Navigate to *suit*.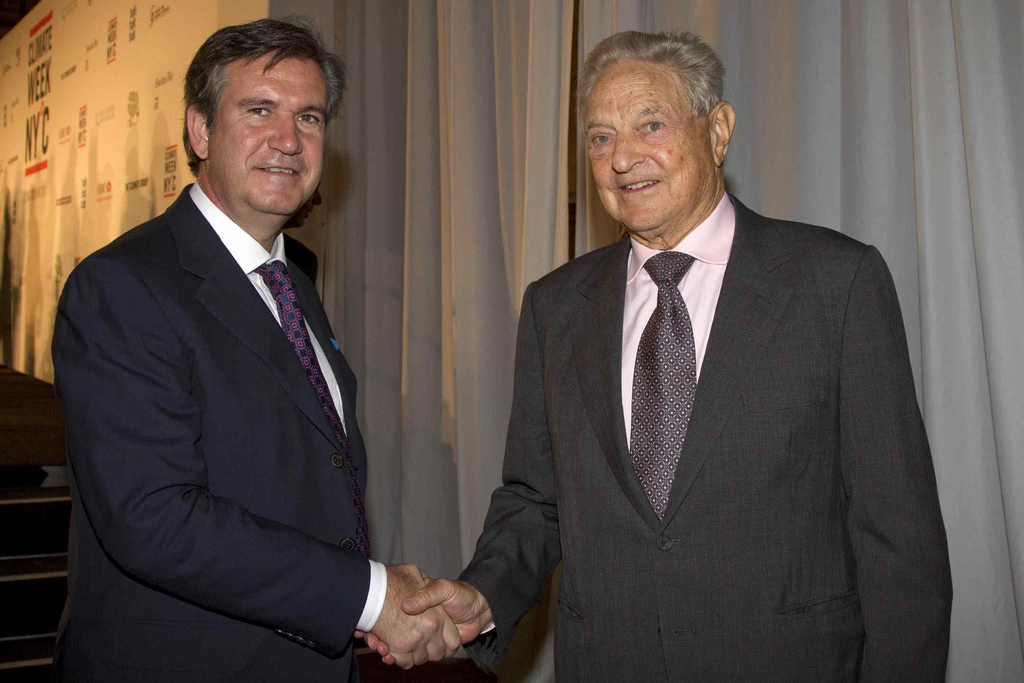
Navigation target: region(53, 180, 389, 682).
